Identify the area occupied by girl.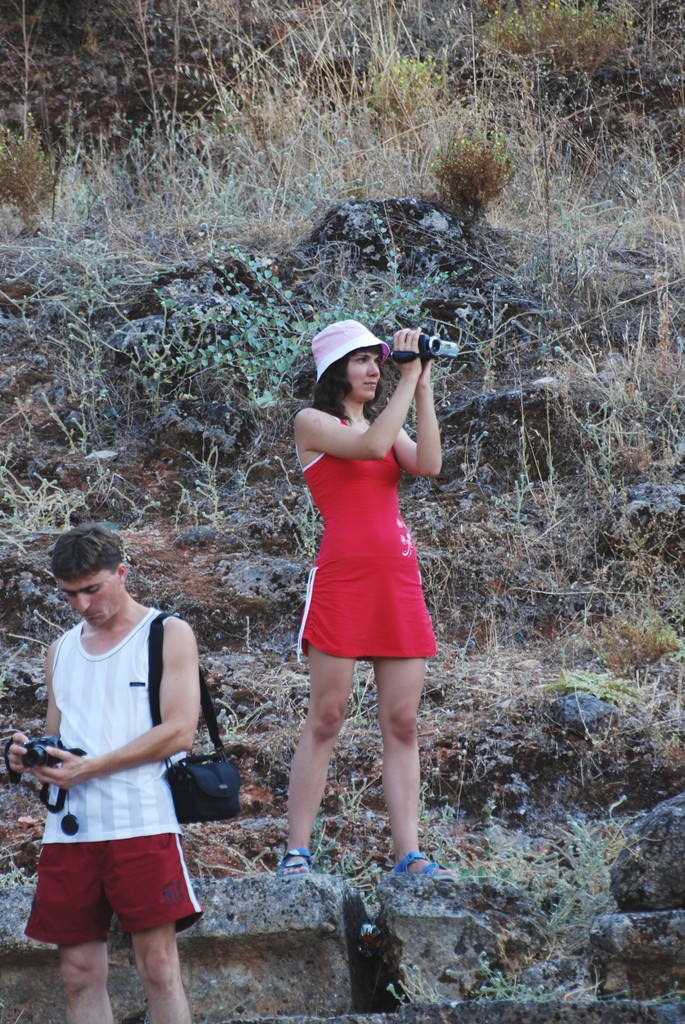
Area: (271, 312, 453, 885).
